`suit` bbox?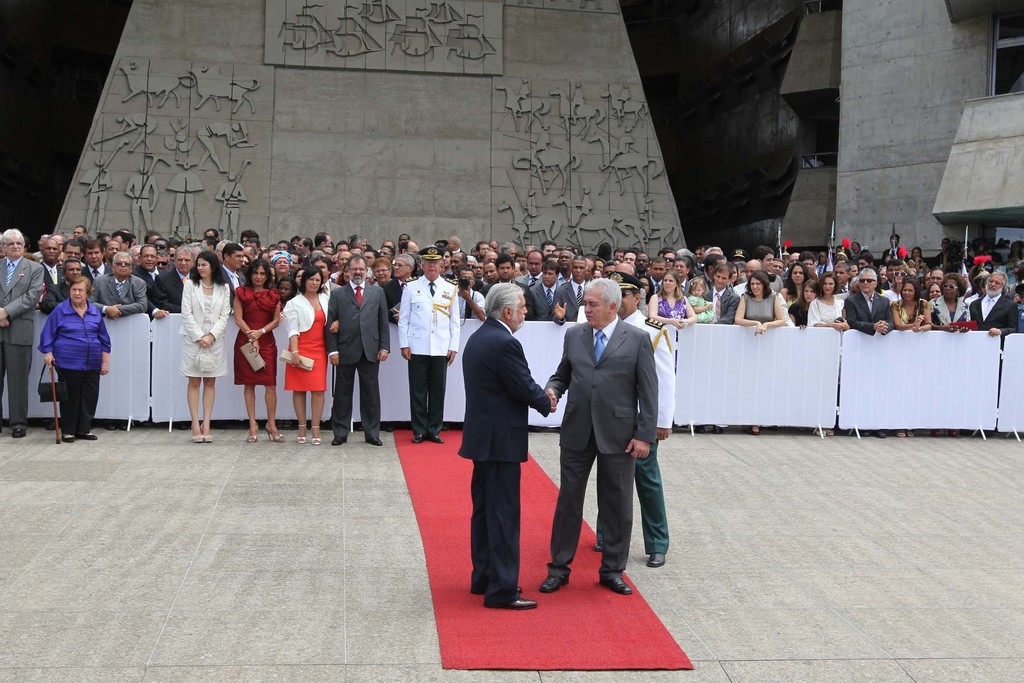
(678,279,694,300)
